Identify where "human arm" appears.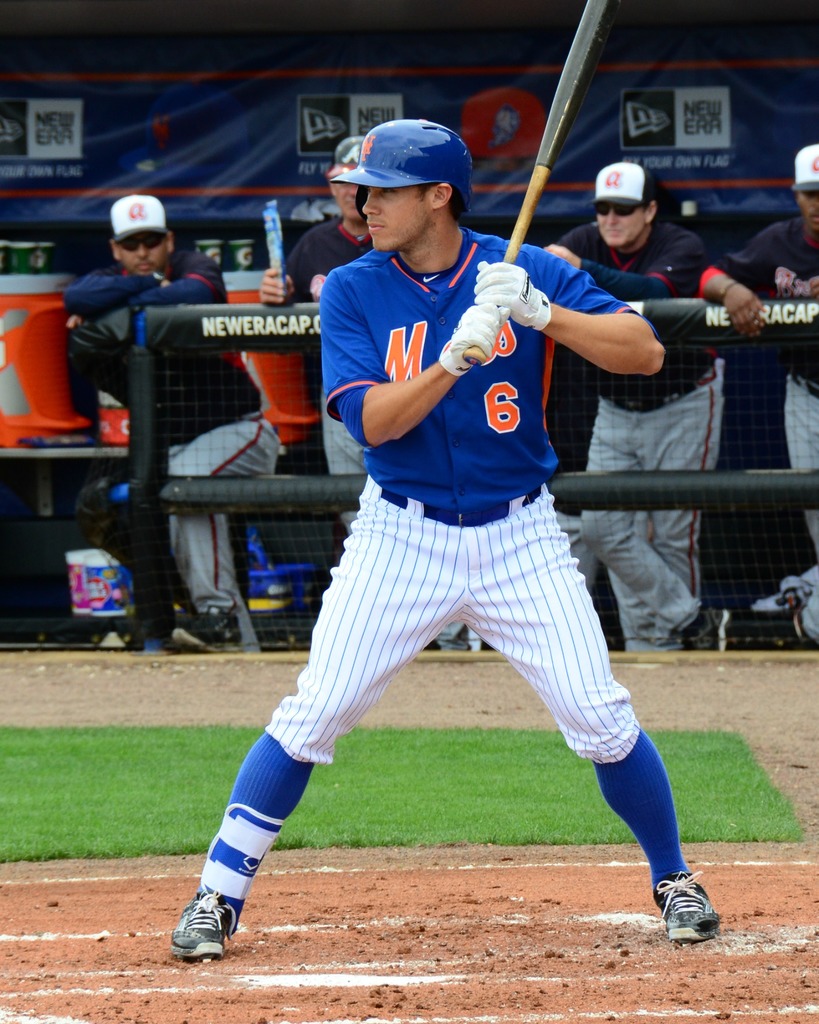
Appears at detection(671, 239, 762, 342).
